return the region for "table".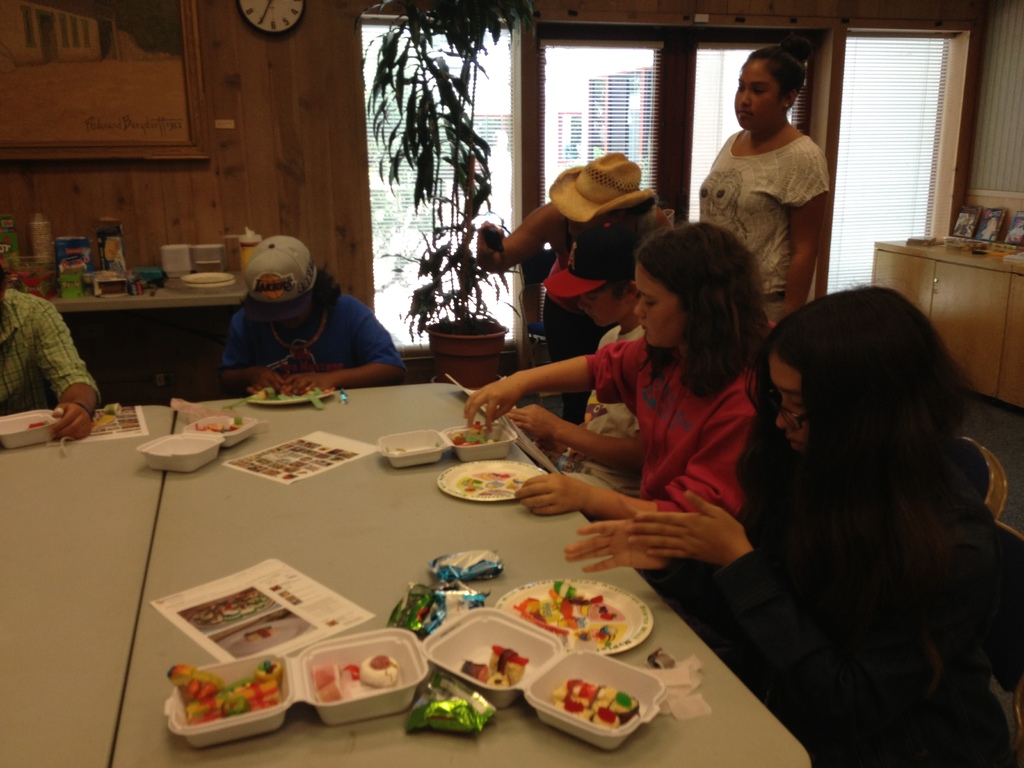
871,188,1023,418.
